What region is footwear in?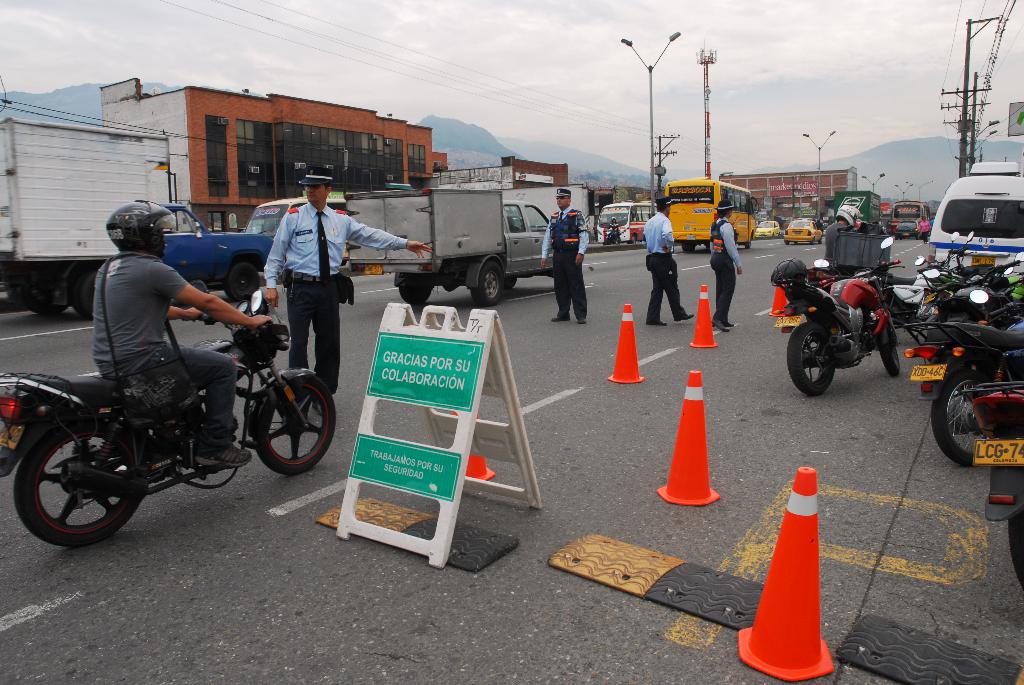
rect(195, 441, 258, 471).
